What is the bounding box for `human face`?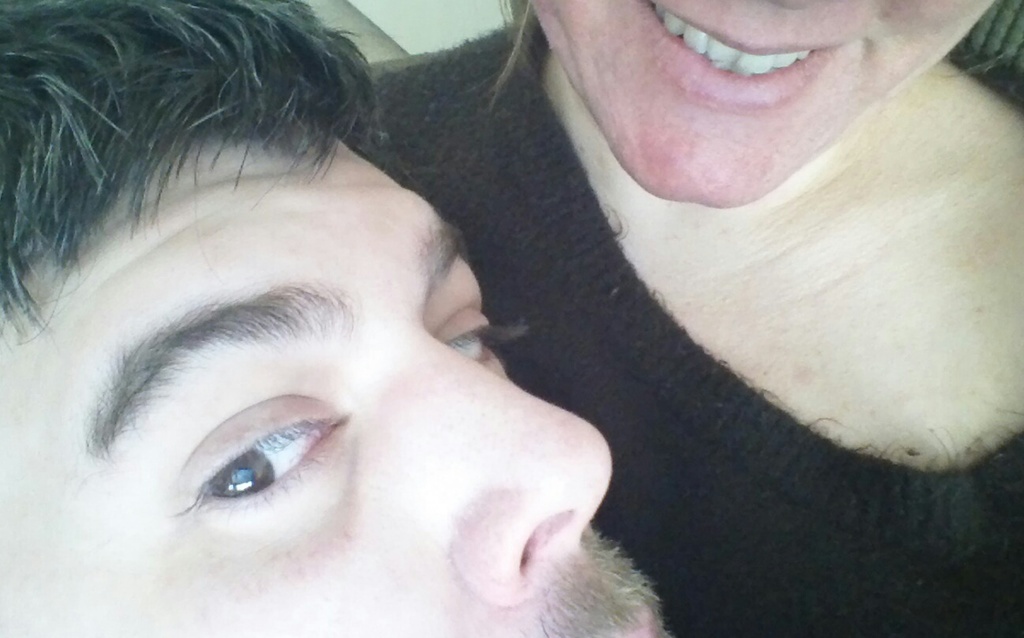
{"left": 517, "top": 0, "right": 984, "bottom": 197}.
